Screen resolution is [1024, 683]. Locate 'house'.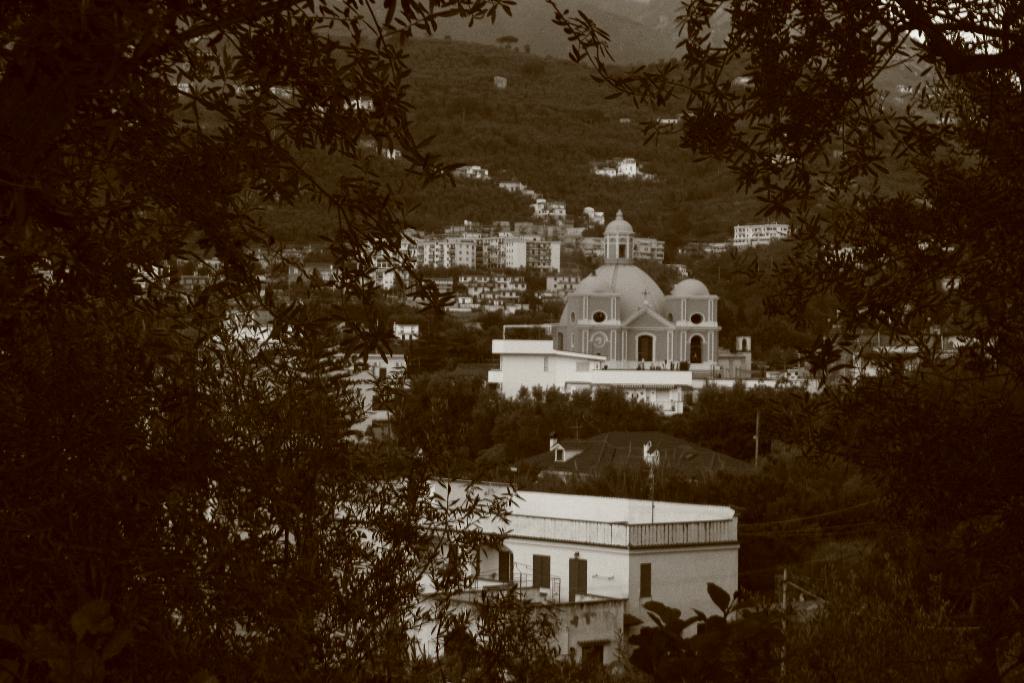
crop(364, 195, 658, 323).
